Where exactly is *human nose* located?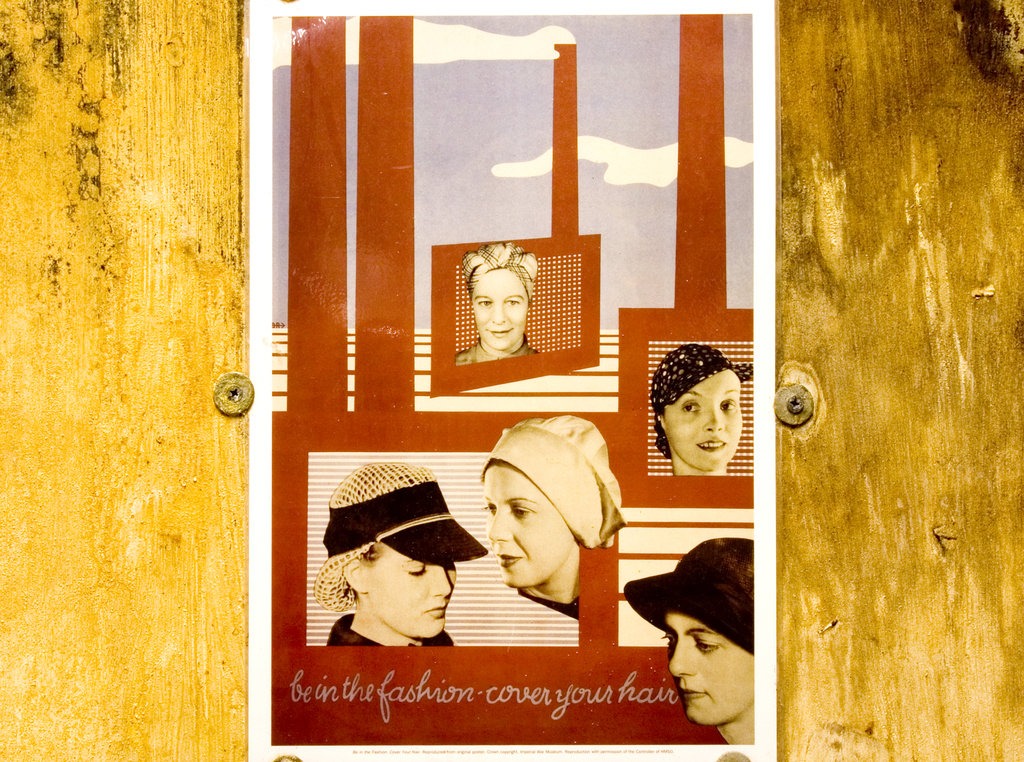
Its bounding box is x1=489, y1=304, x2=506, y2=328.
